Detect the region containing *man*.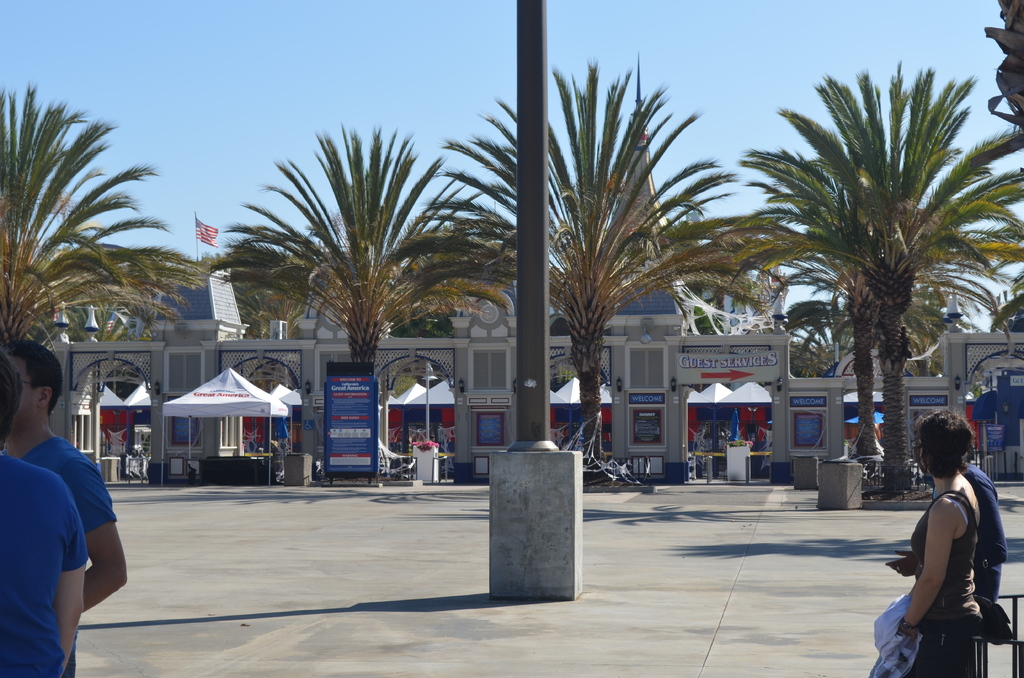
[0,354,87,677].
